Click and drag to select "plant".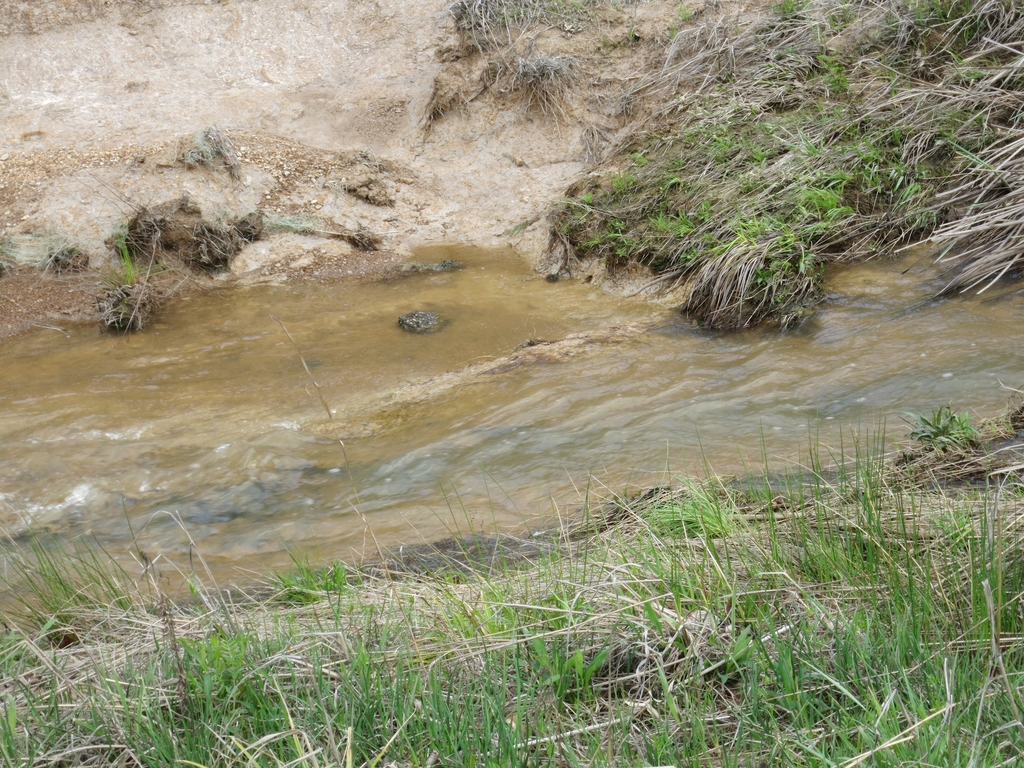
Selection: (82,215,157,295).
